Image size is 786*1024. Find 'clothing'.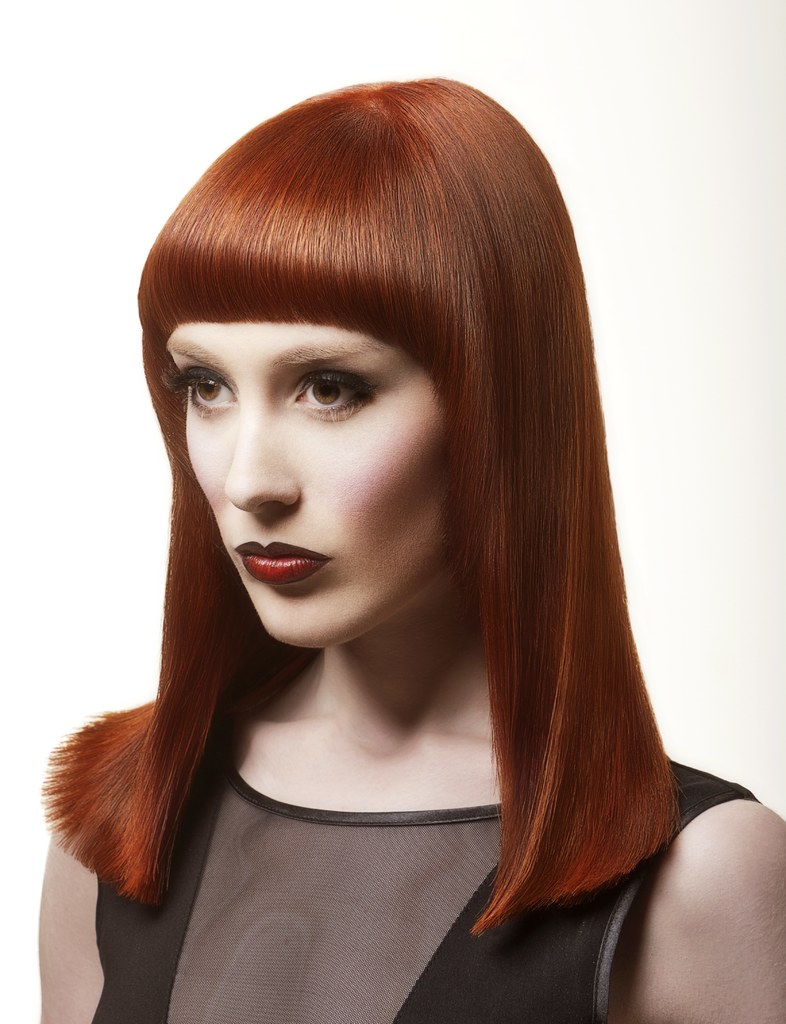
crop(67, 666, 735, 1017).
